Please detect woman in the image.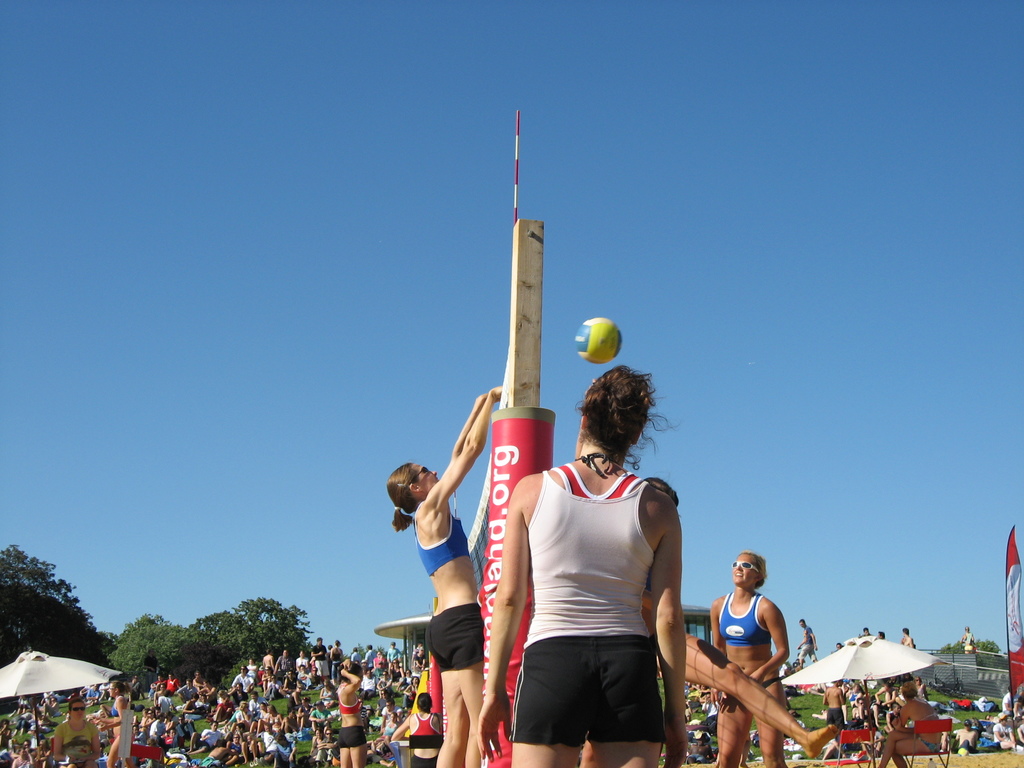
l=97, t=679, r=138, b=767.
